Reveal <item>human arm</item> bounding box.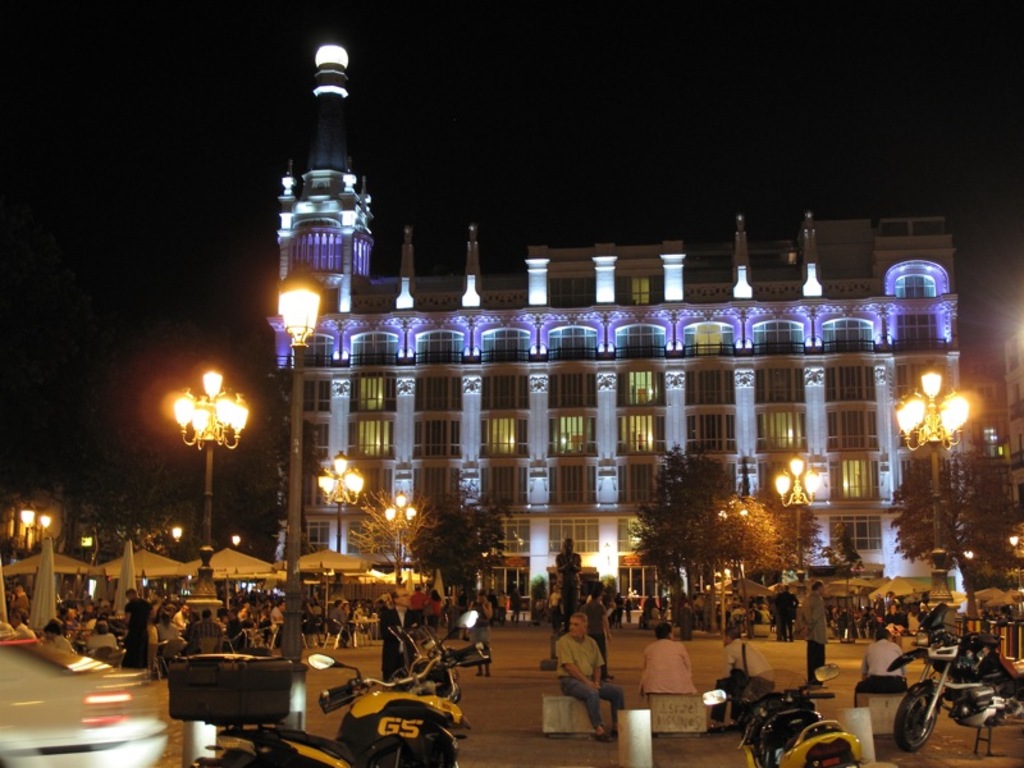
Revealed: select_region(564, 639, 596, 691).
